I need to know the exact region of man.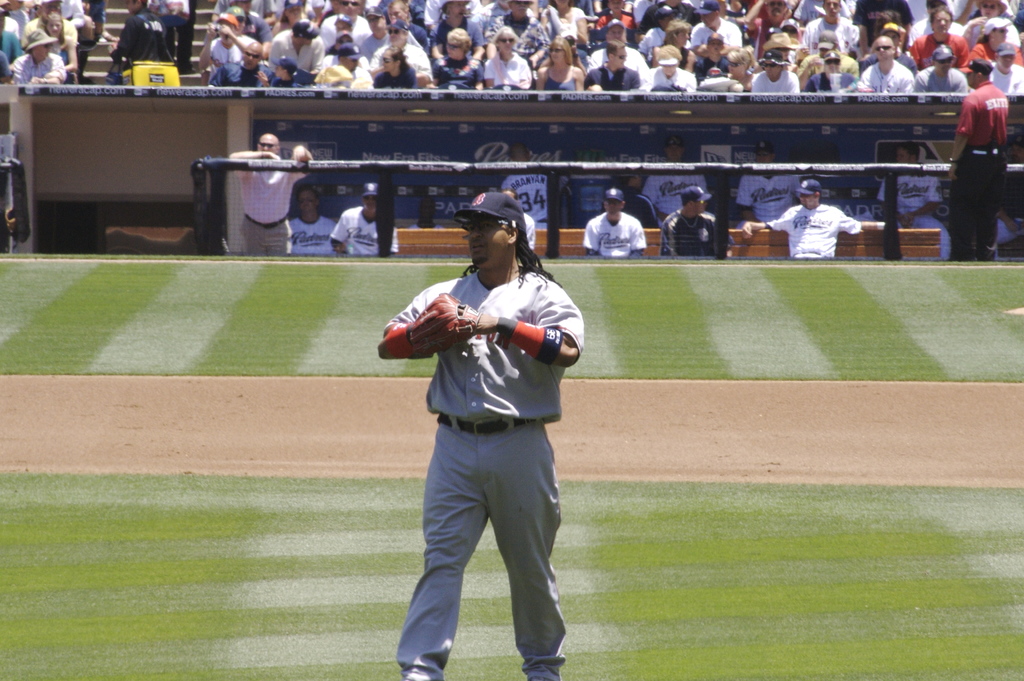
Region: bbox=(333, 185, 399, 265).
